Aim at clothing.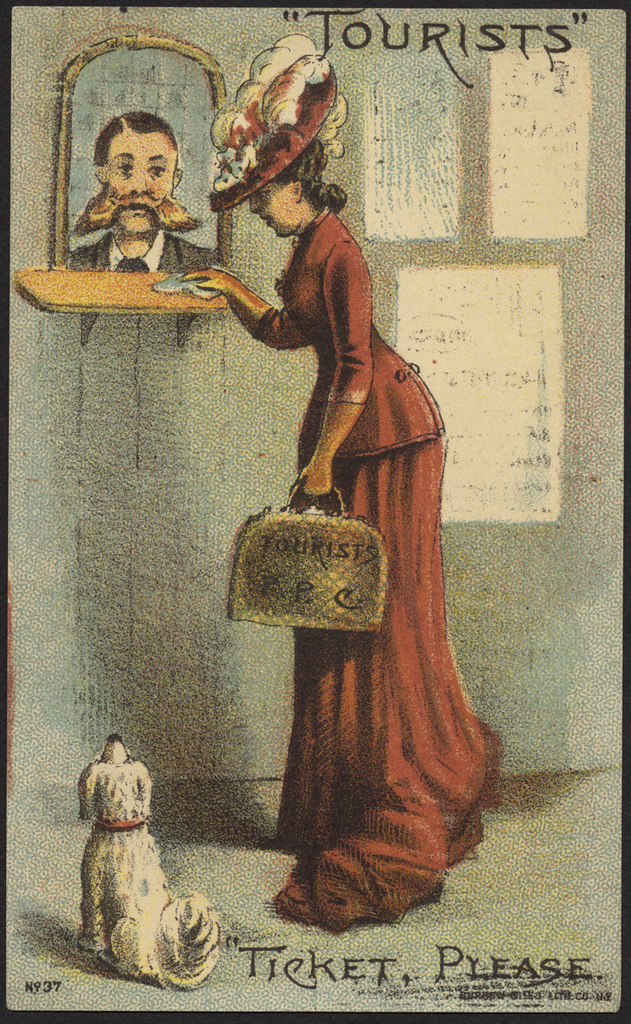
Aimed at pyautogui.locateOnScreen(186, 178, 468, 896).
